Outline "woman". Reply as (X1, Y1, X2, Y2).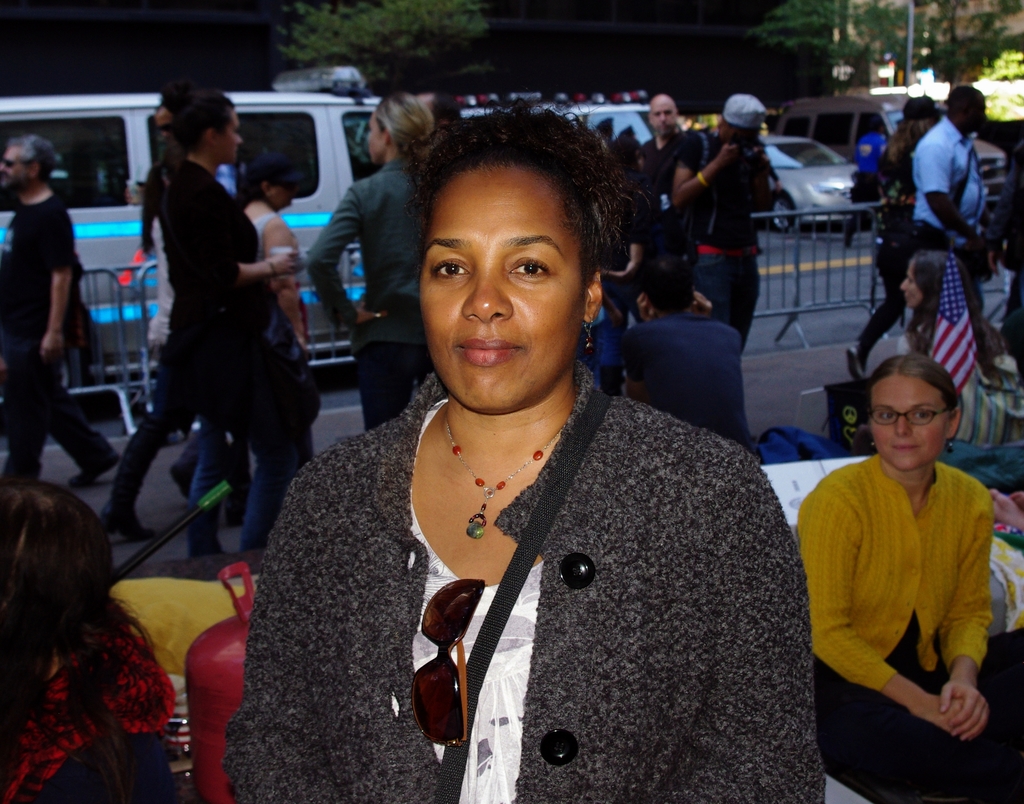
(0, 481, 177, 803).
